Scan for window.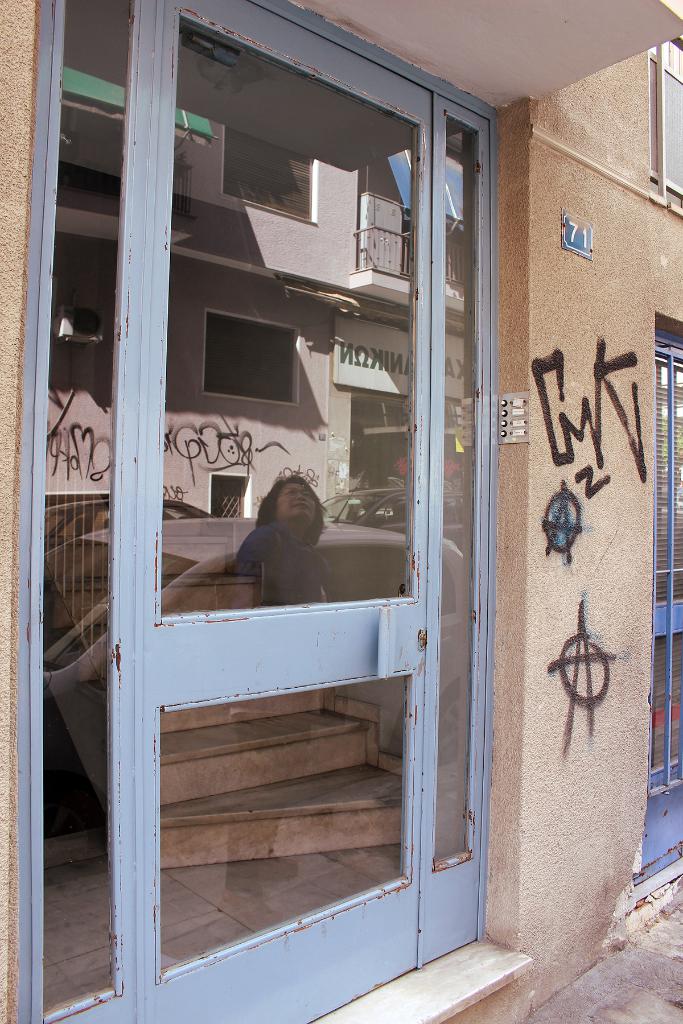
Scan result: box(646, 51, 682, 208).
